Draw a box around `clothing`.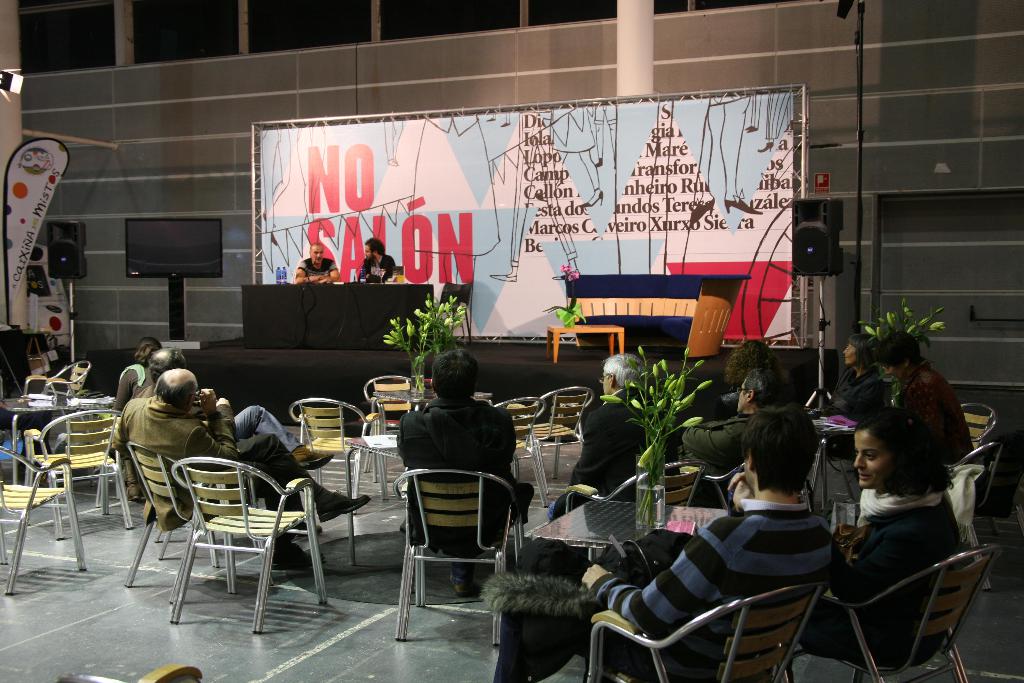
395/398/528/586.
